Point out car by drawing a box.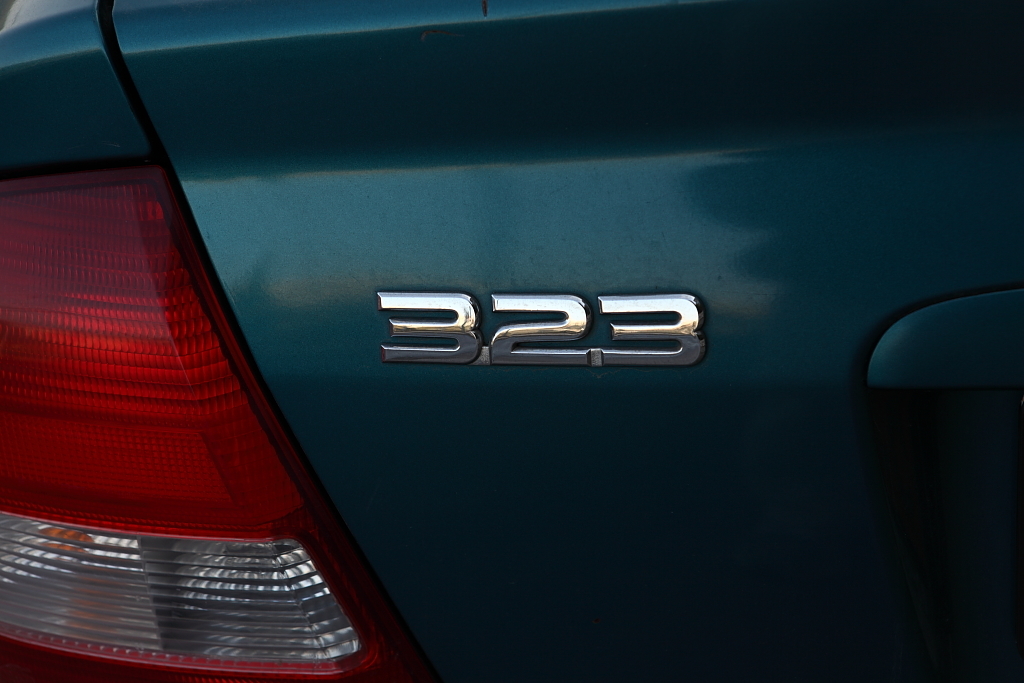
[x1=0, y1=30, x2=992, y2=680].
